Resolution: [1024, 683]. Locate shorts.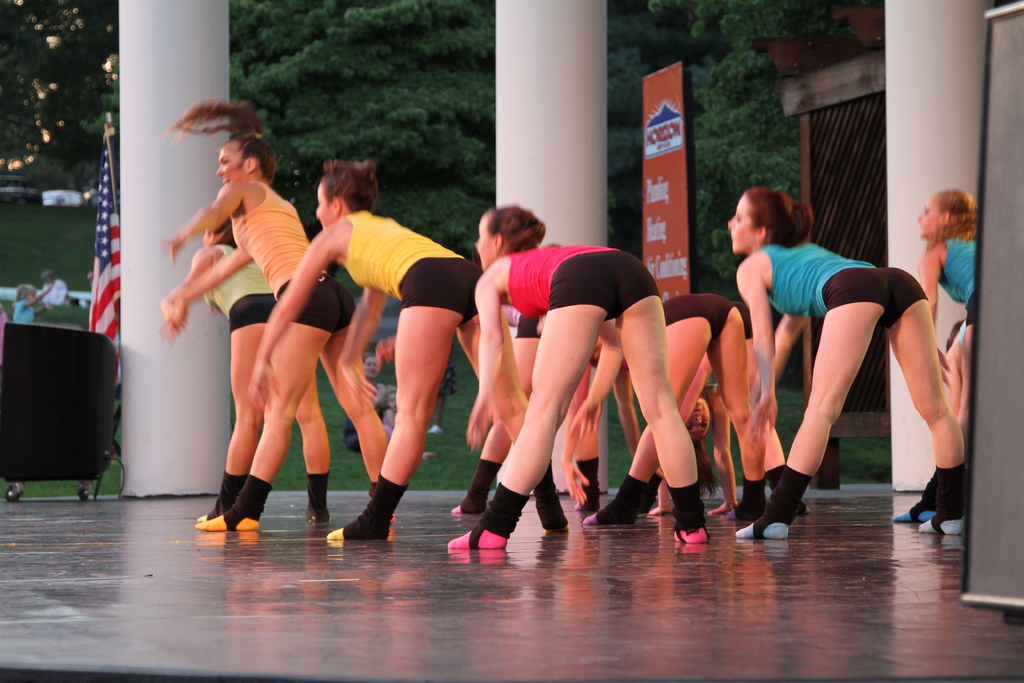
{"left": 394, "top": 259, "right": 483, "bottom": 325}.
